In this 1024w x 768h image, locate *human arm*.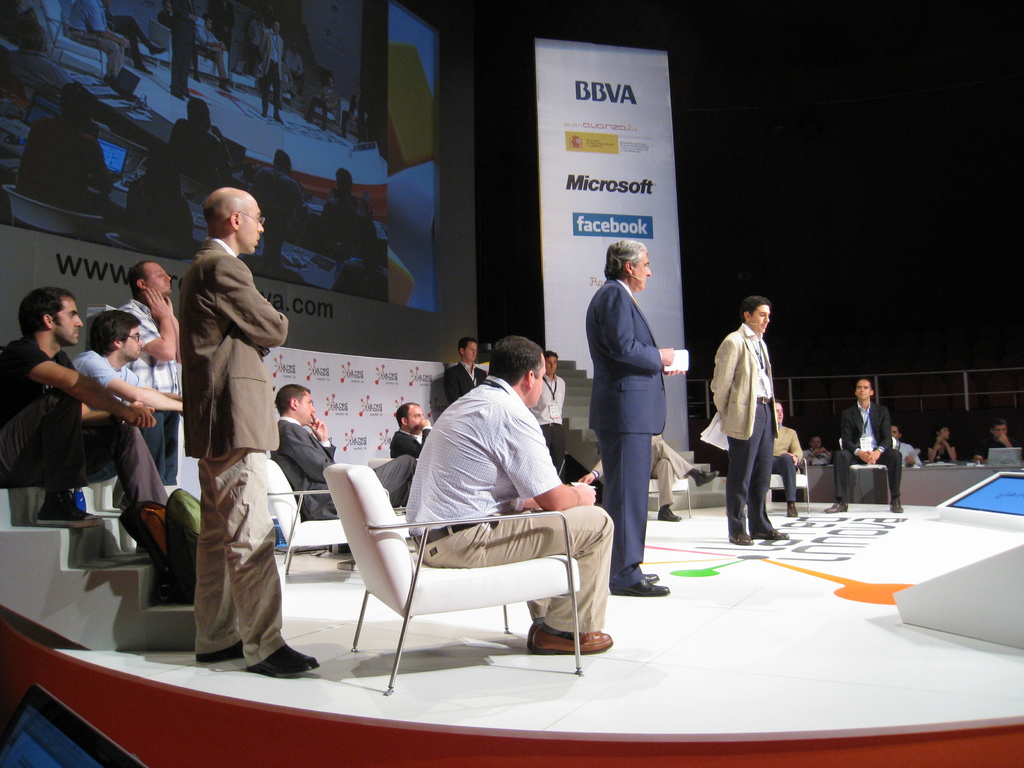
Bounding box: (left=393, top=412, right=438, bottom=468).
